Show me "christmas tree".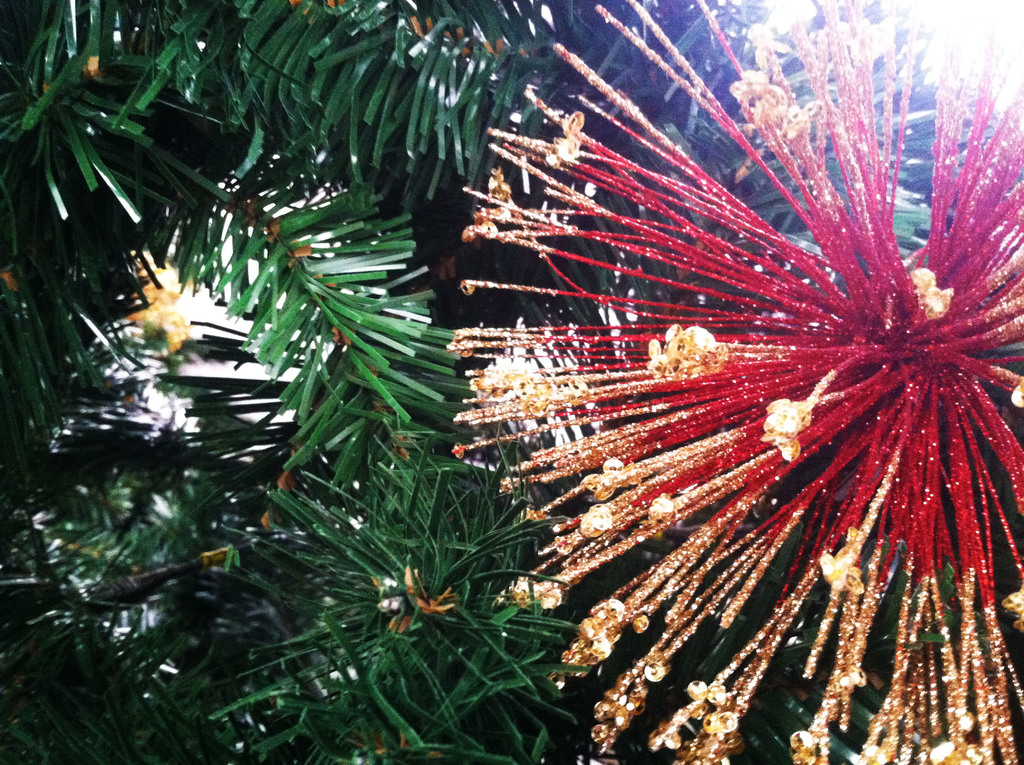
"christmas tree" is here: [left=0, top=0, right=1023, bottom=764].
